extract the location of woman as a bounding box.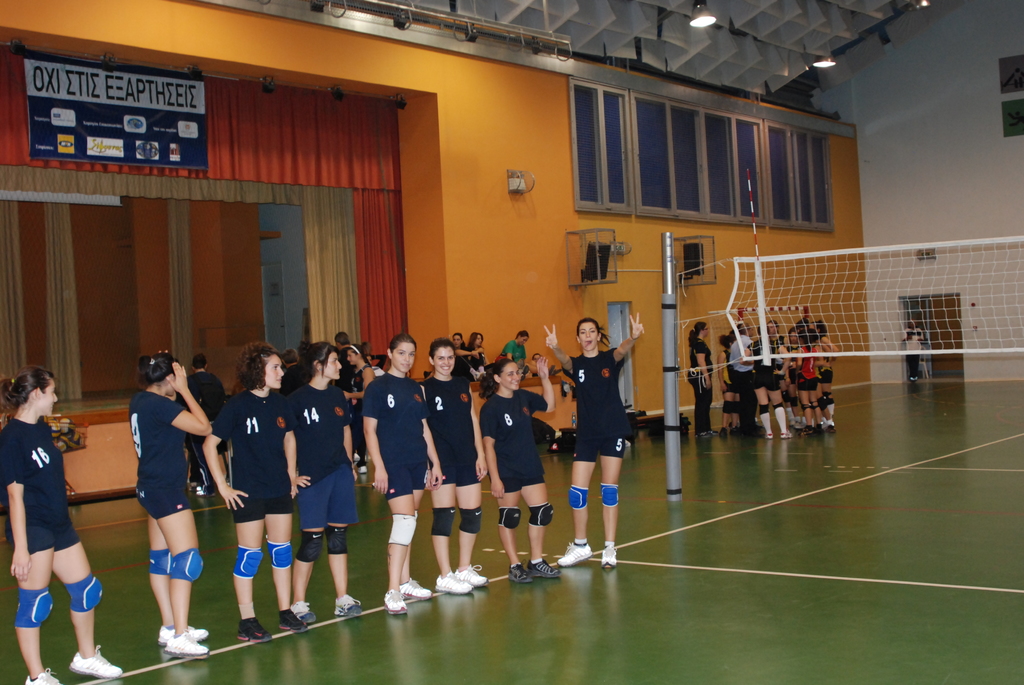
[463,329,489,358].
